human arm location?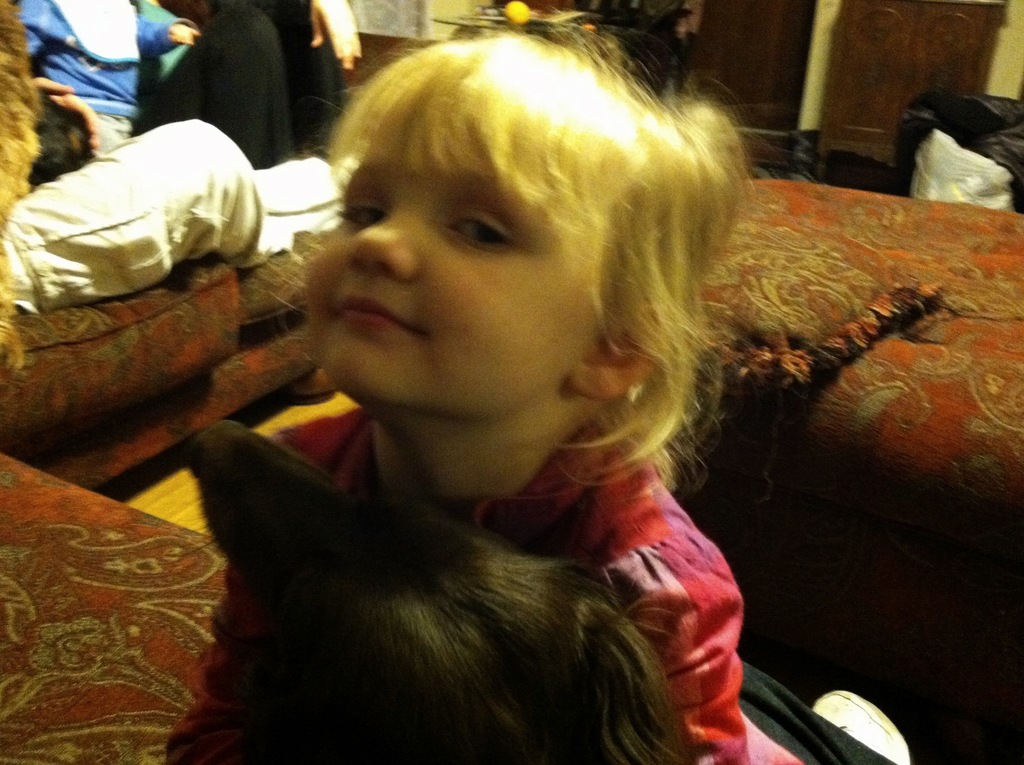
box=[615, 487, 752, 753]
